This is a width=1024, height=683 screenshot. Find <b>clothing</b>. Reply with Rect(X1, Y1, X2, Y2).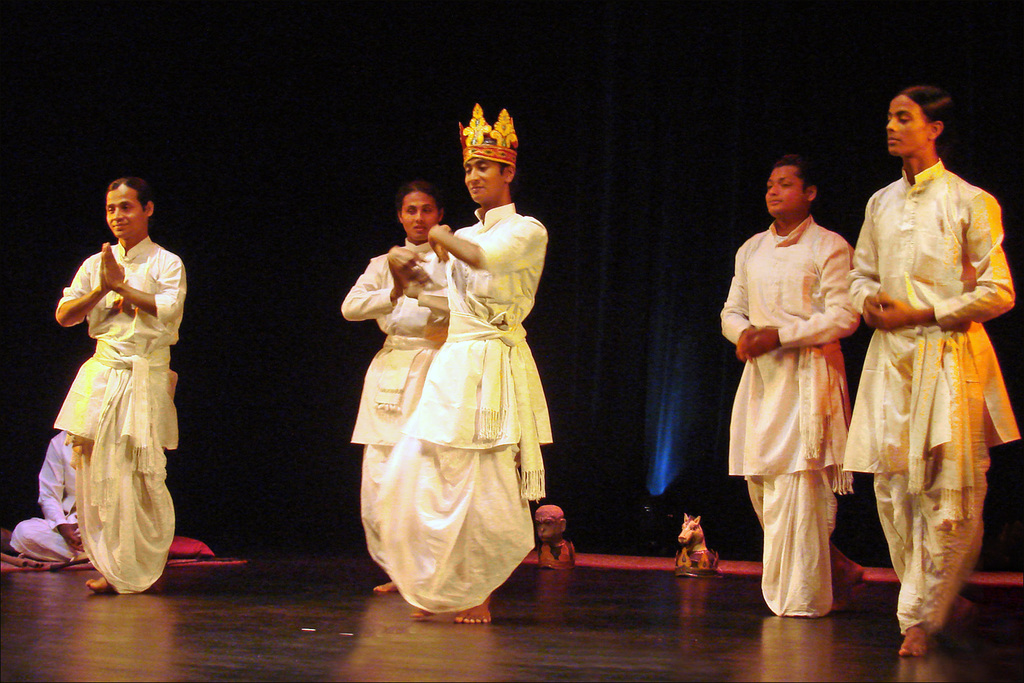
Rect(377, 203, 554, 614).
